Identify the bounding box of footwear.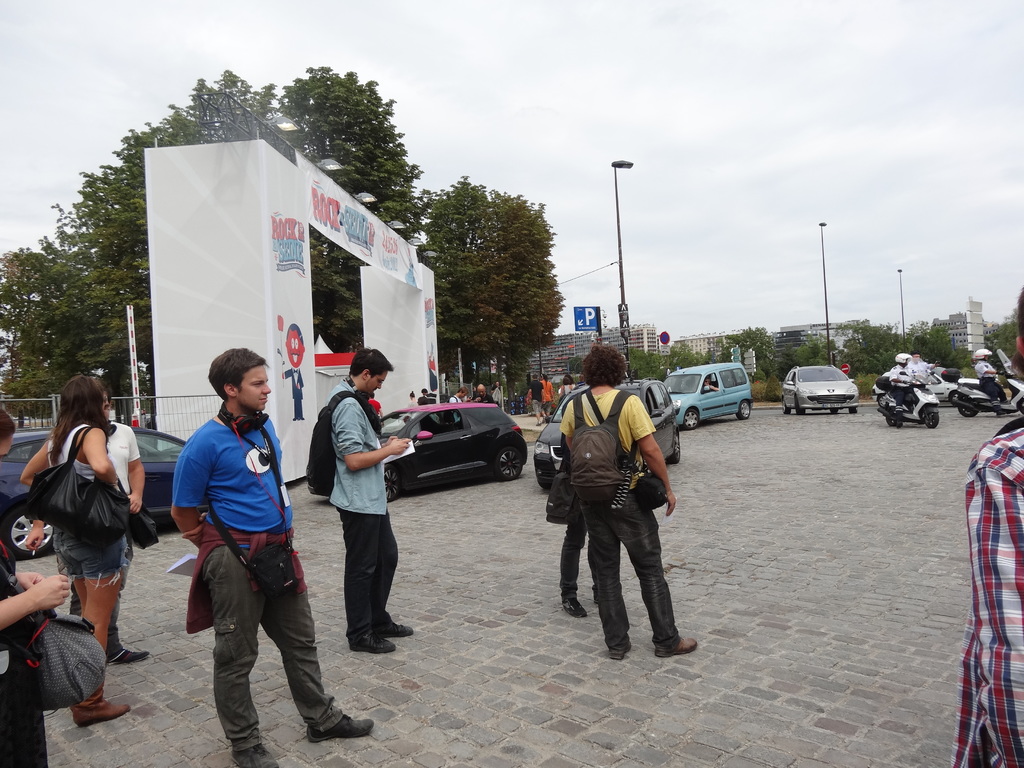
609,641,632,663.
